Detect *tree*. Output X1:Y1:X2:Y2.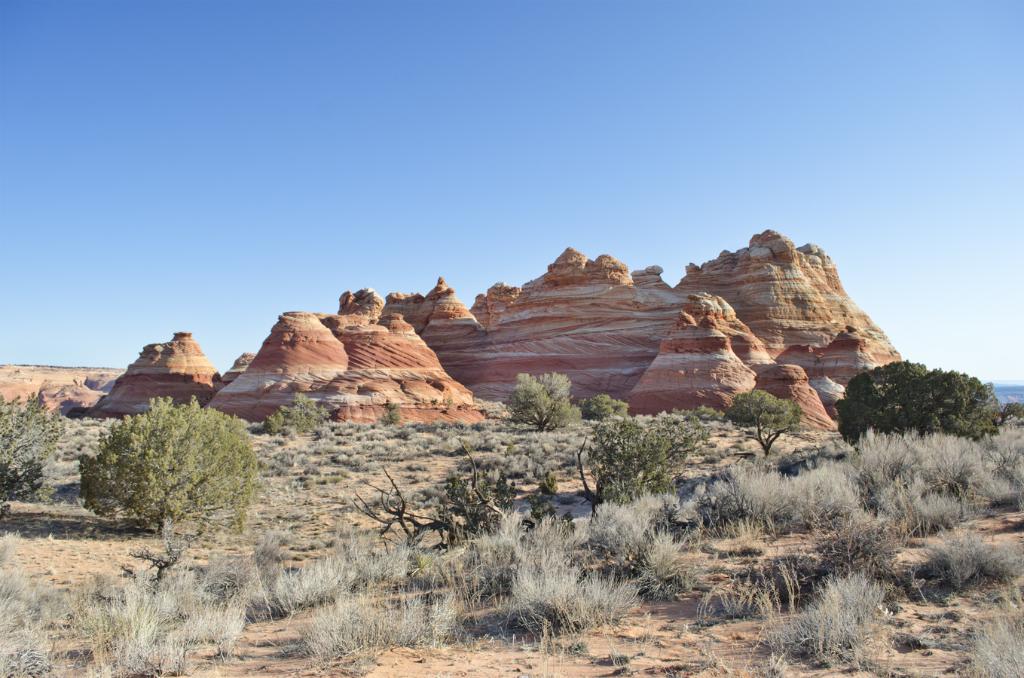
716:390:806:459.
